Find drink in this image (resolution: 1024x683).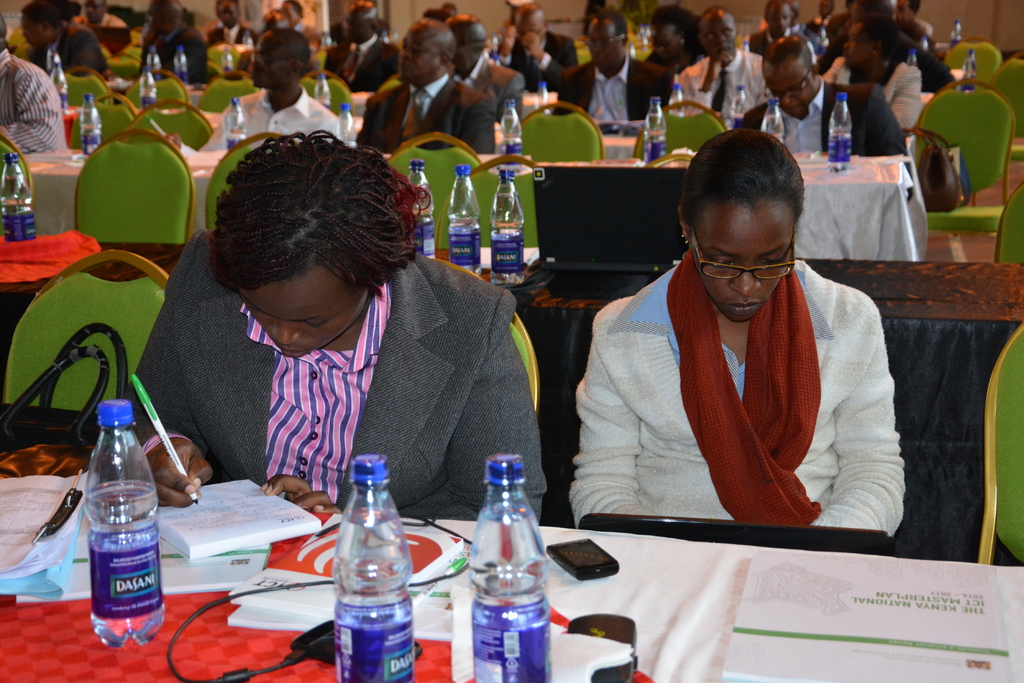
{"left": 500, "top": 101, "right": 524, "bottom": 168}.
